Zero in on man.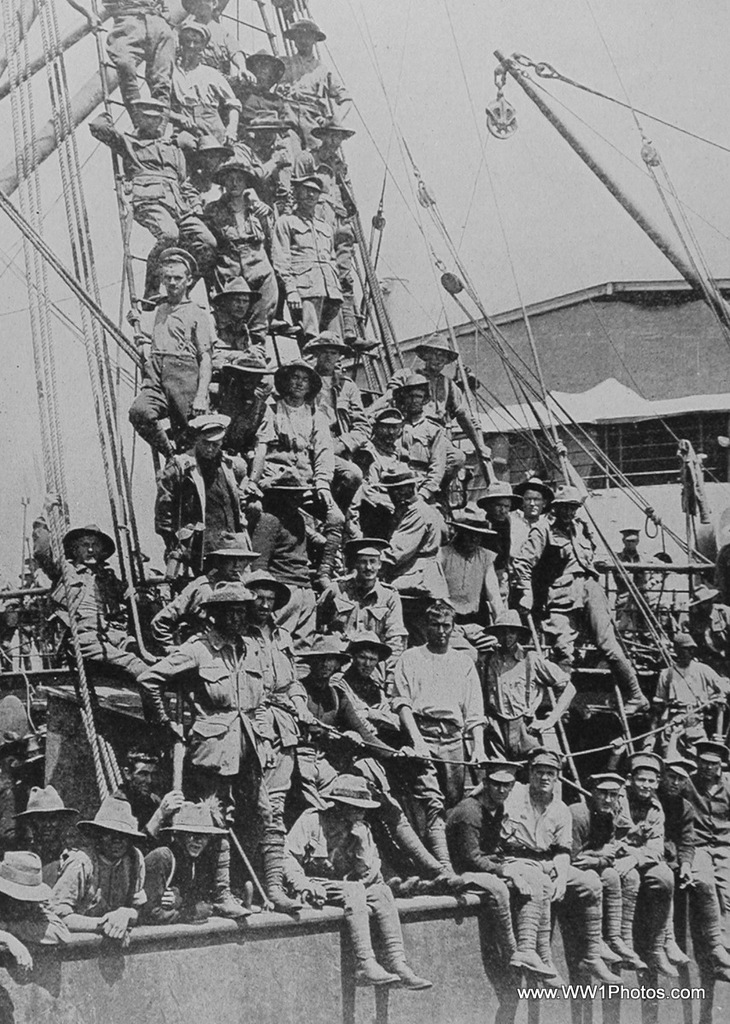
Zeroed in: detection(280, 35, 349, 107).
